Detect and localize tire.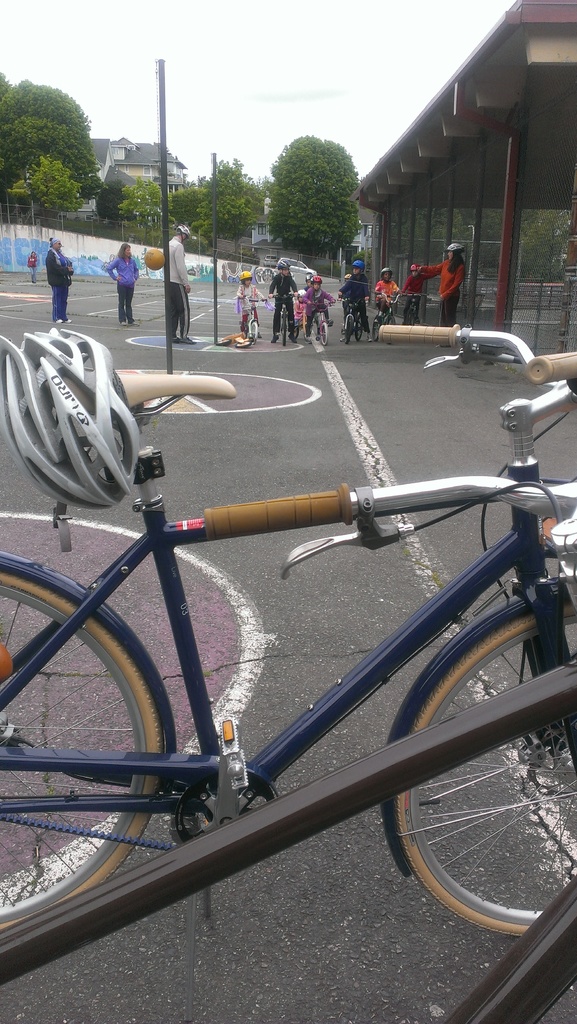
Localized at locate(383, 596, 576, 941).
